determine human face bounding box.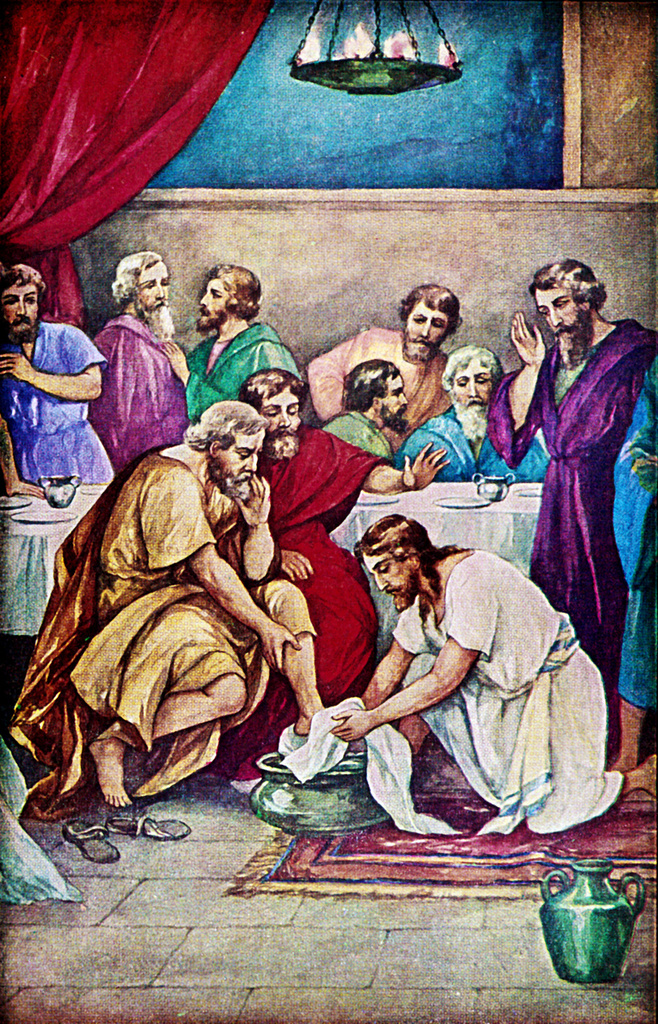
Determined: x1=448, y1=357, x2=504, y2=424.
